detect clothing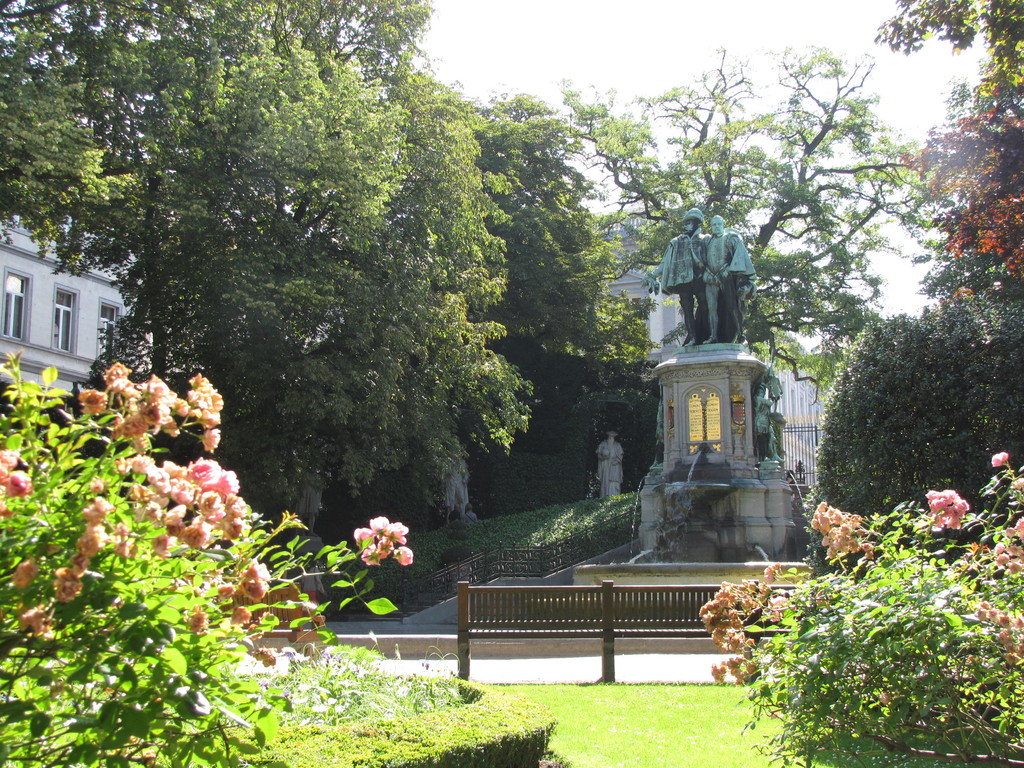
x1=303, y1=569, x2=324, y2=605
